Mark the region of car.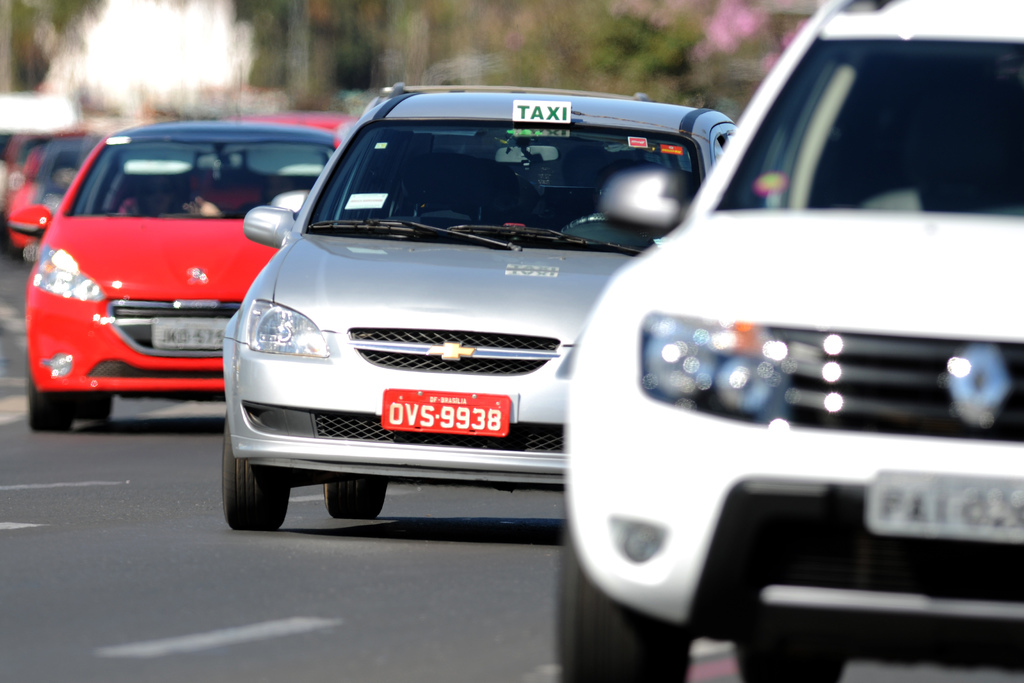
Region: 221/88/741/530.
